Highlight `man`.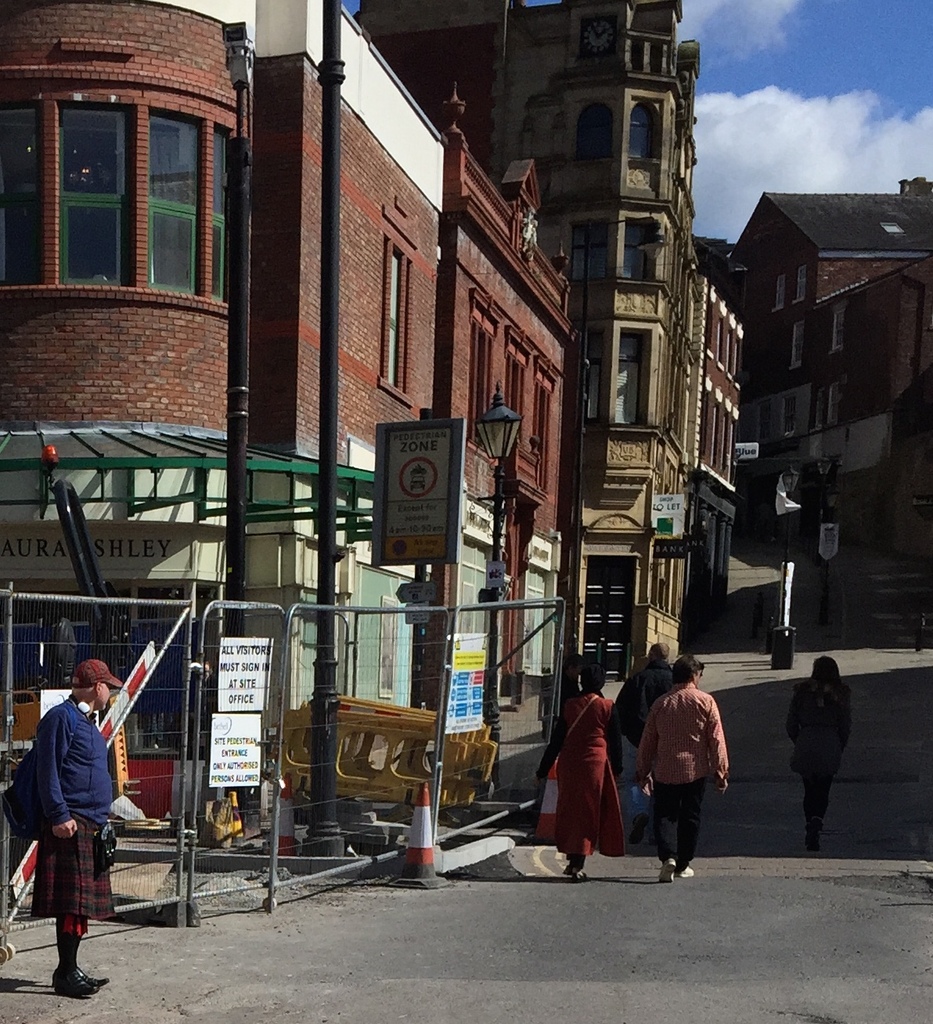
Highlighted region: (30,652,128,995).
